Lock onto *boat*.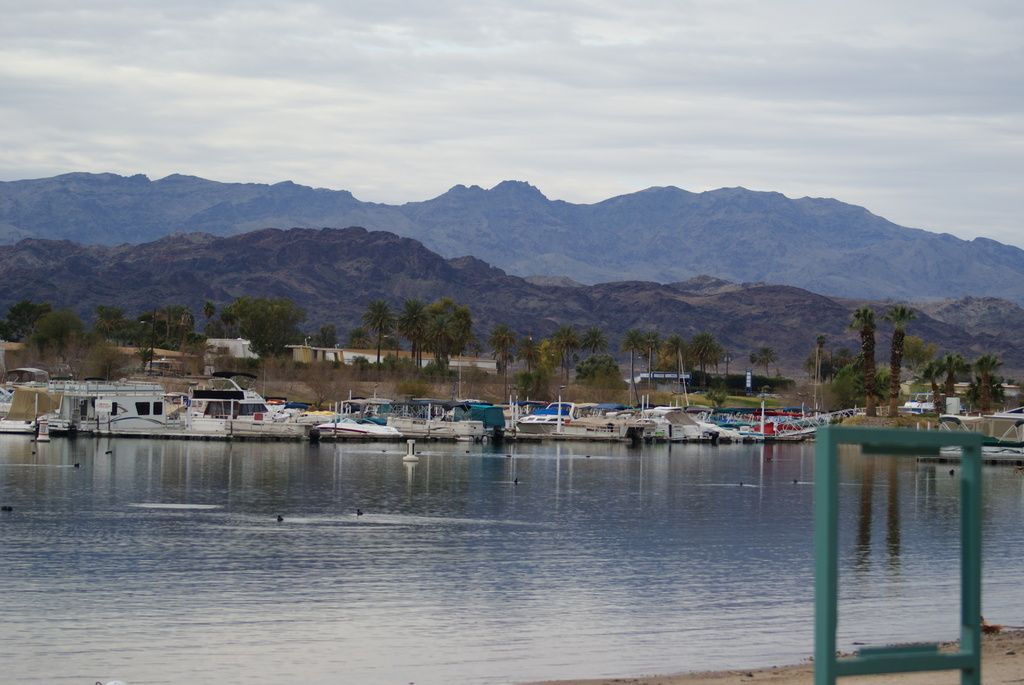
Locked: (left=512, top=416, right=661, bottom=432).
